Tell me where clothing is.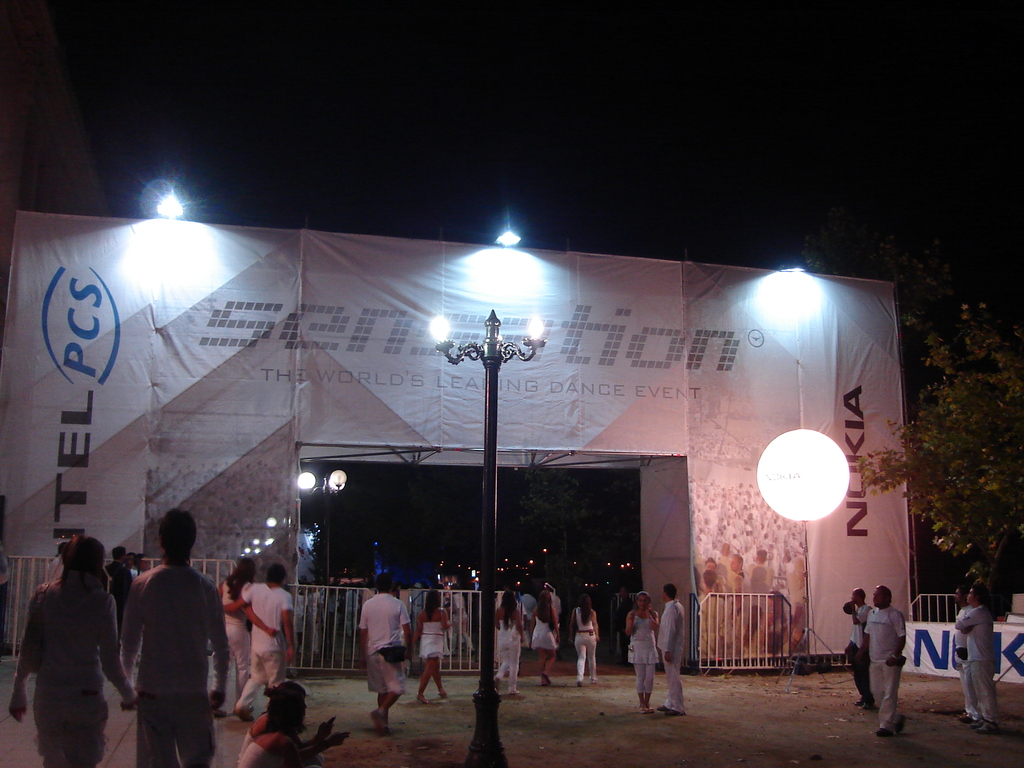
clothing is at BBox(491, 621, 520, 695).
